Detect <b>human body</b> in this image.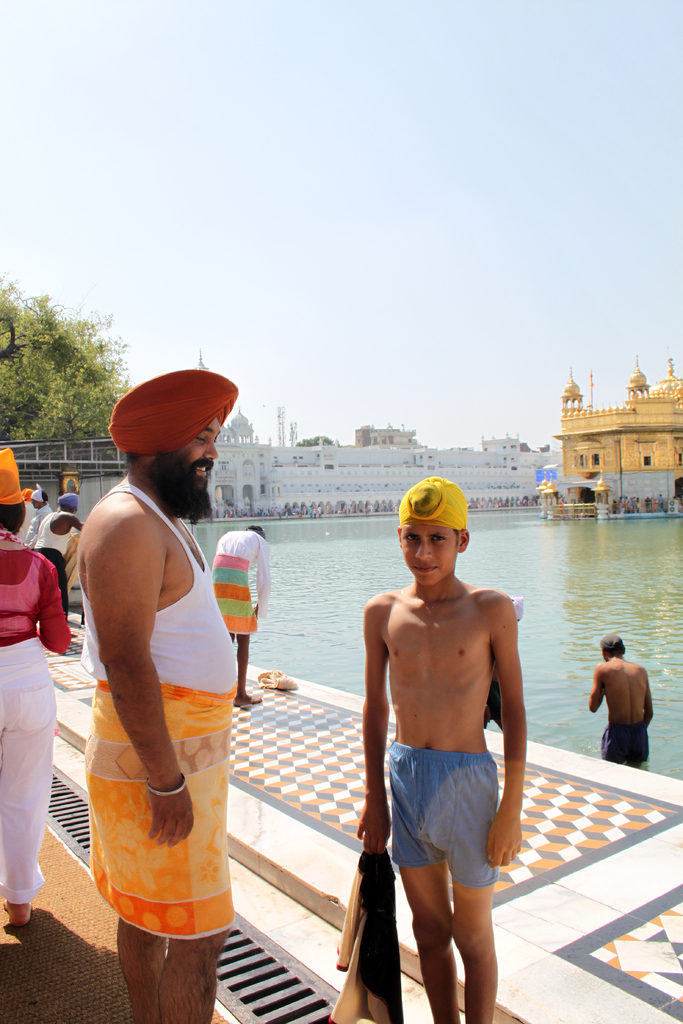
Detection: select_region(0, 524, 74, 925).
